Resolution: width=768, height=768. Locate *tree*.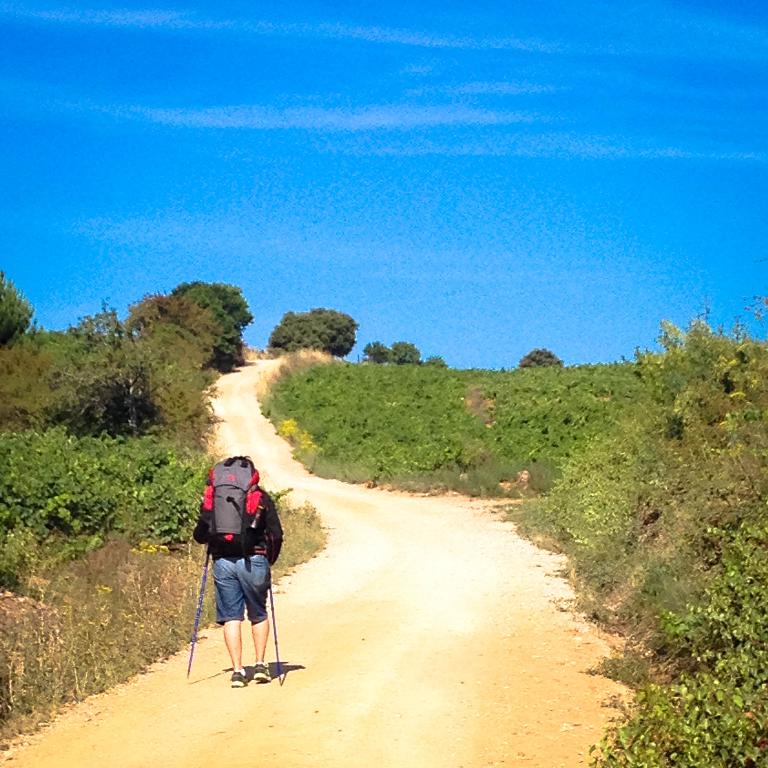
crop(519, 348, 558, 371).
